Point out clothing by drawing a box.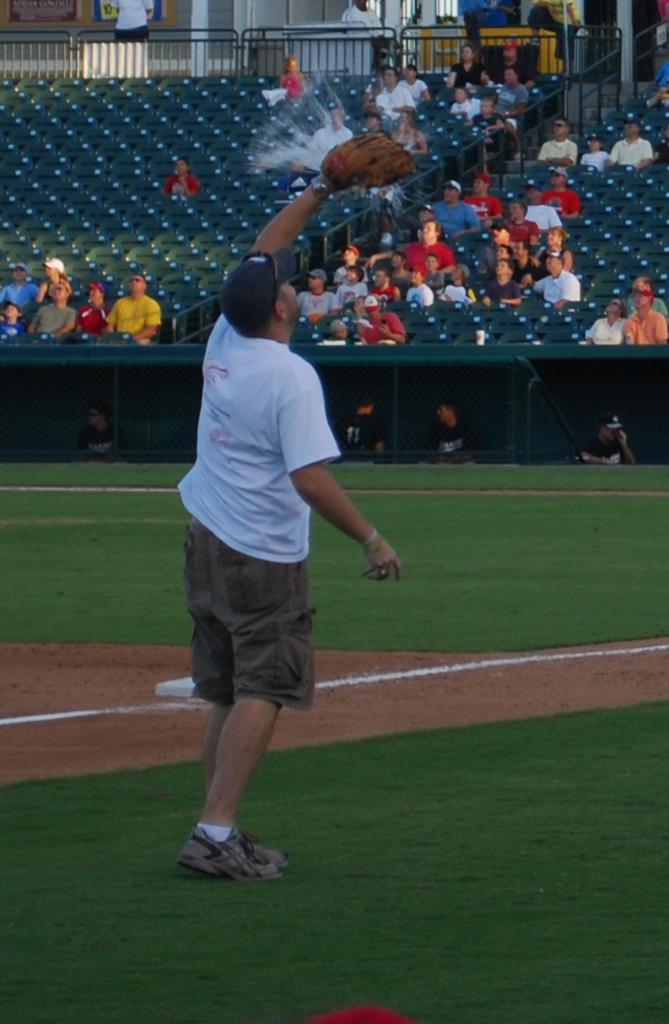
<region>373, 80, 410, 133</region>.
